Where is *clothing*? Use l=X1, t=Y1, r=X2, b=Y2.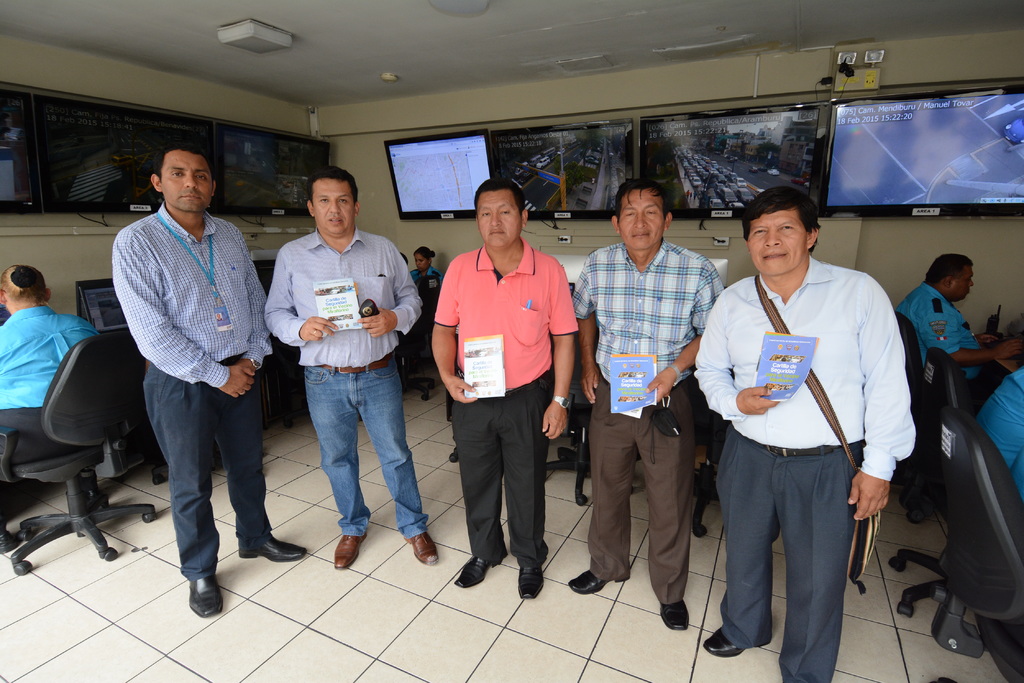
l=703, t=215, r=907, b=629.
